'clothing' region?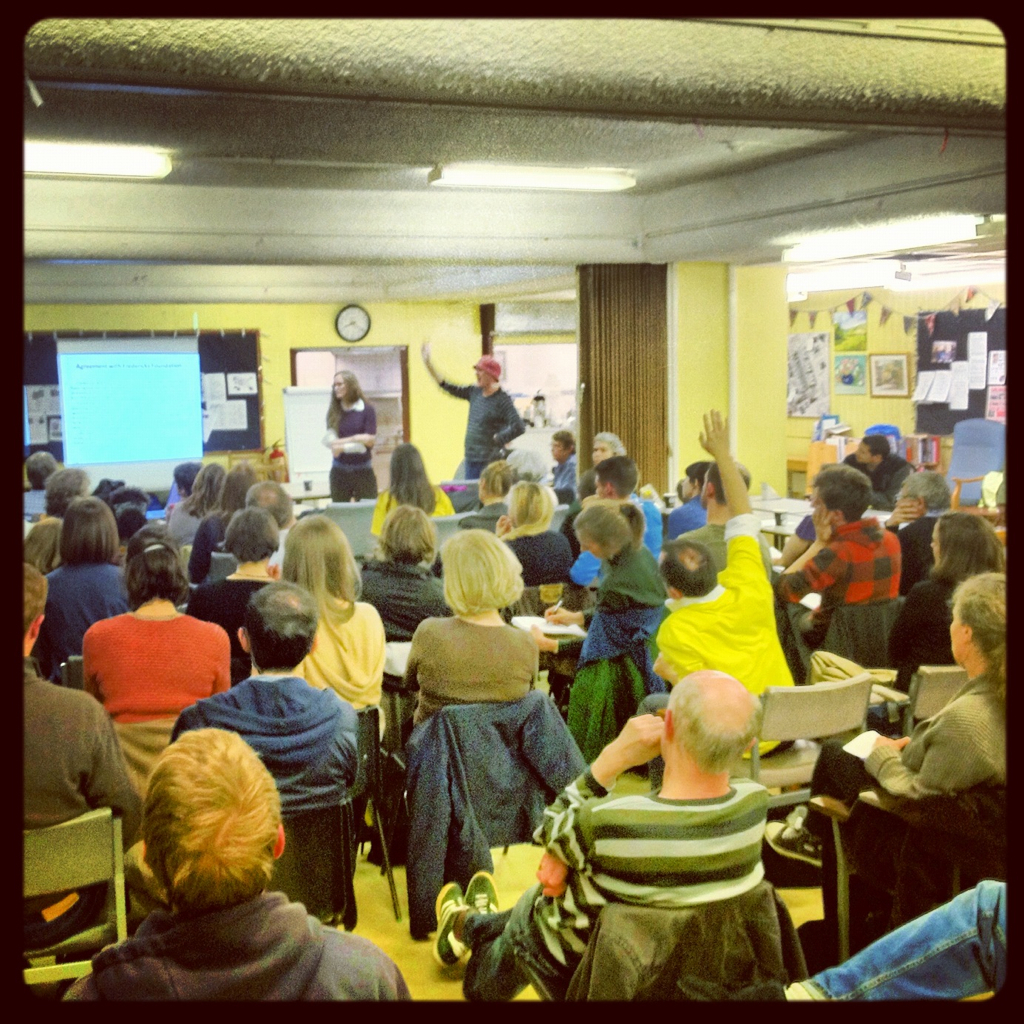
(170,567,291,667)
